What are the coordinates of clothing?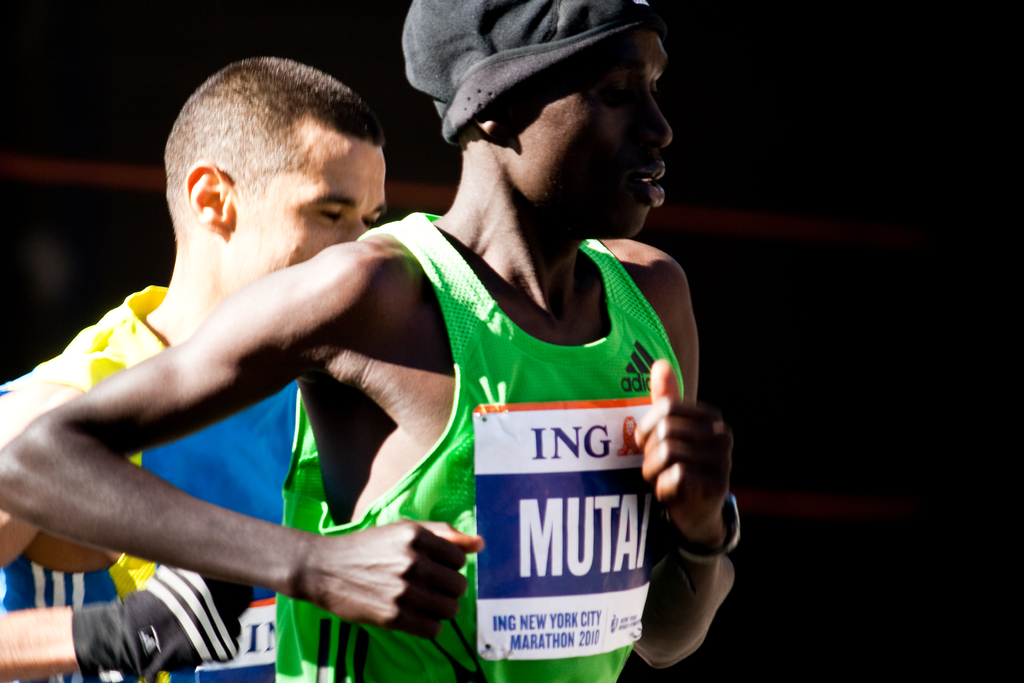
bbox=(221, 105, 717, 682).
